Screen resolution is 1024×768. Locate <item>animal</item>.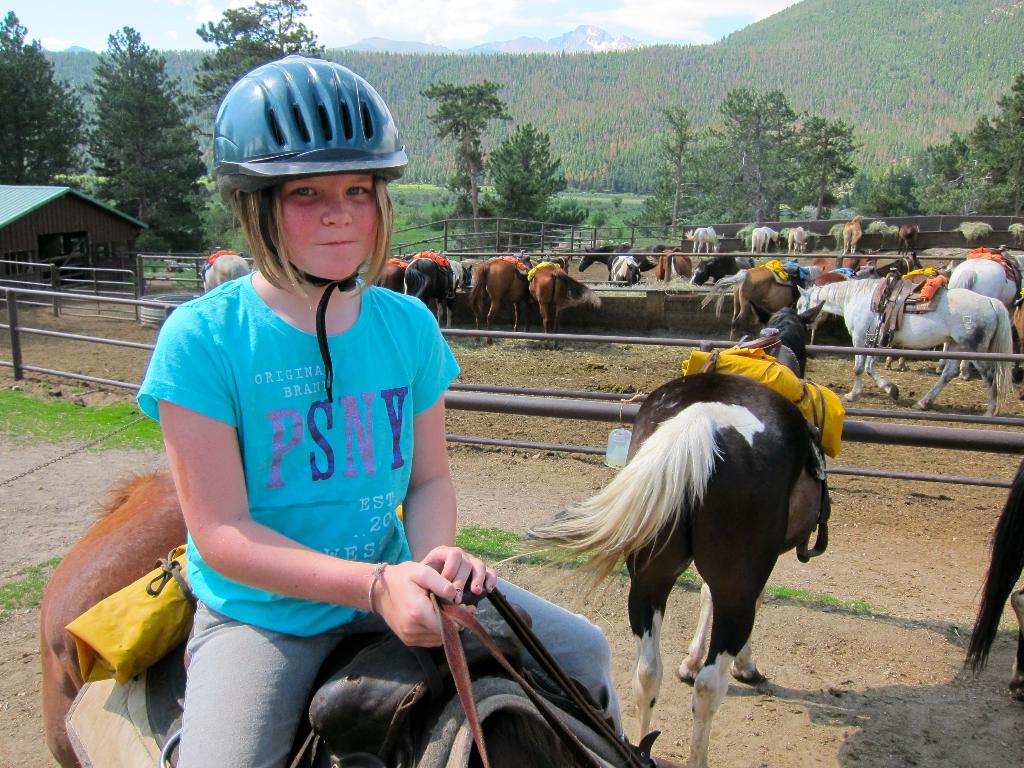
796 262 1018 417.
